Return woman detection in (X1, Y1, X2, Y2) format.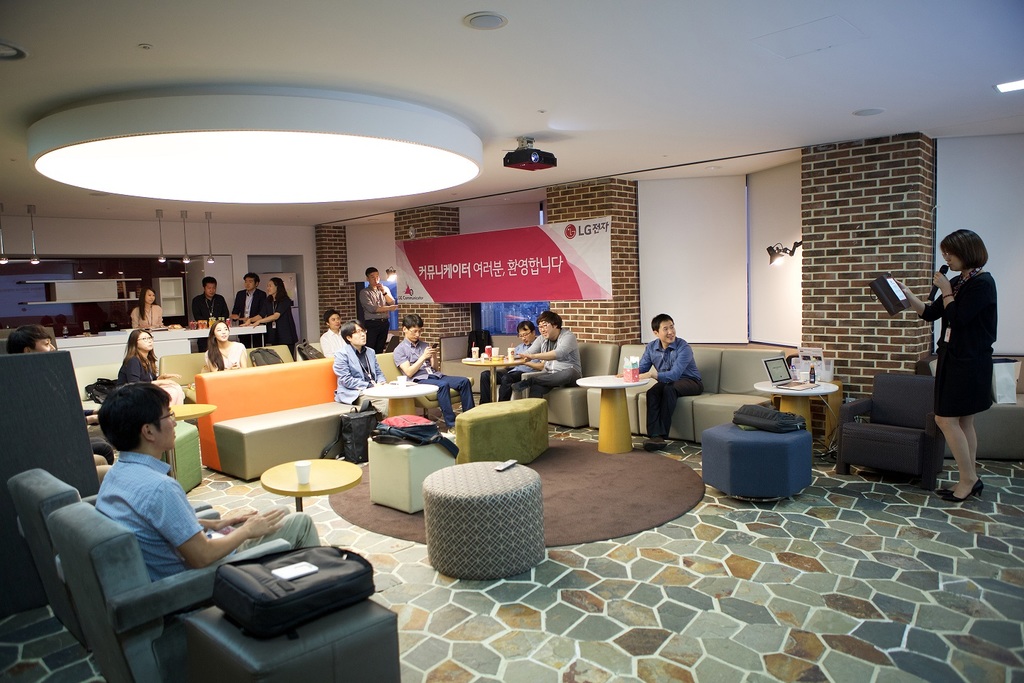
(113, 327, 188, 407).
